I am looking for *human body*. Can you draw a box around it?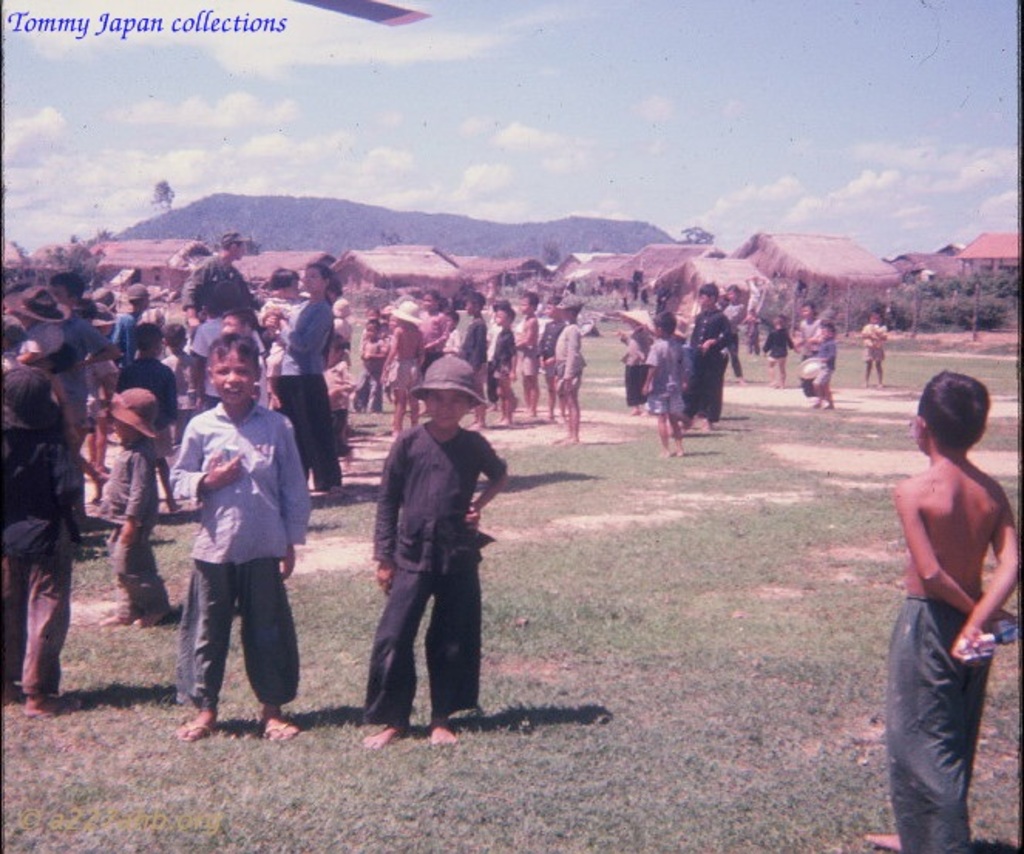
Sure, the bounding box is {"x1": 375, "y1": 428, "x2": 513, "y2": 754}.
